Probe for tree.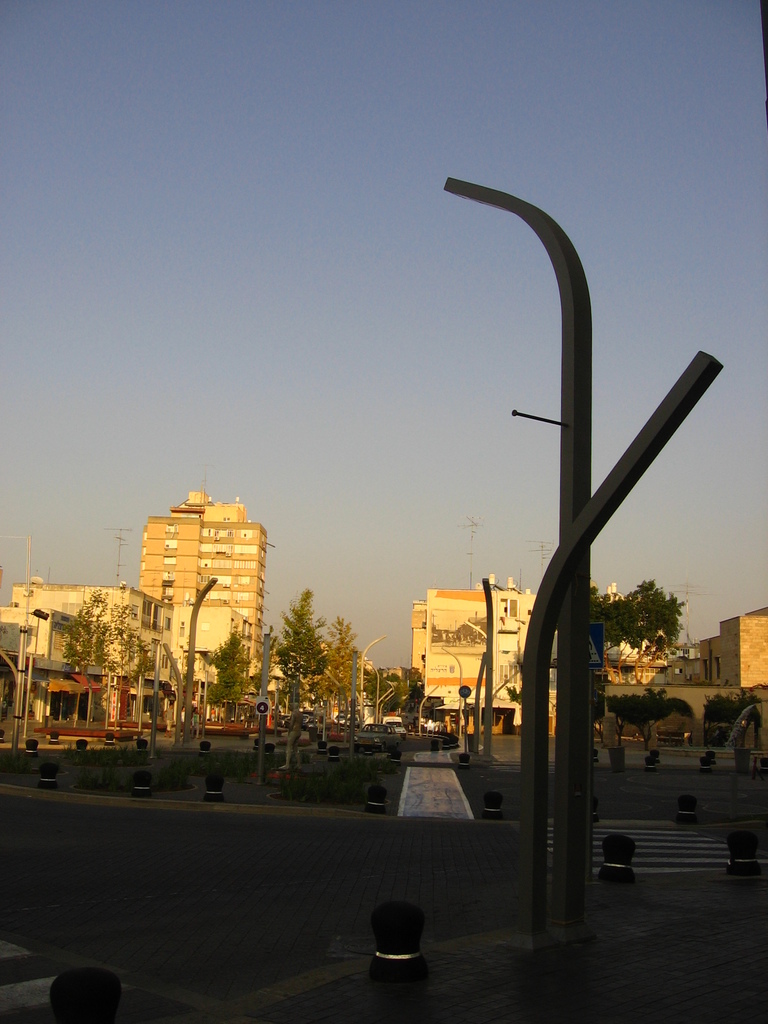
Probe result: (x1=191, y1=620, x2=256, y2=724).
